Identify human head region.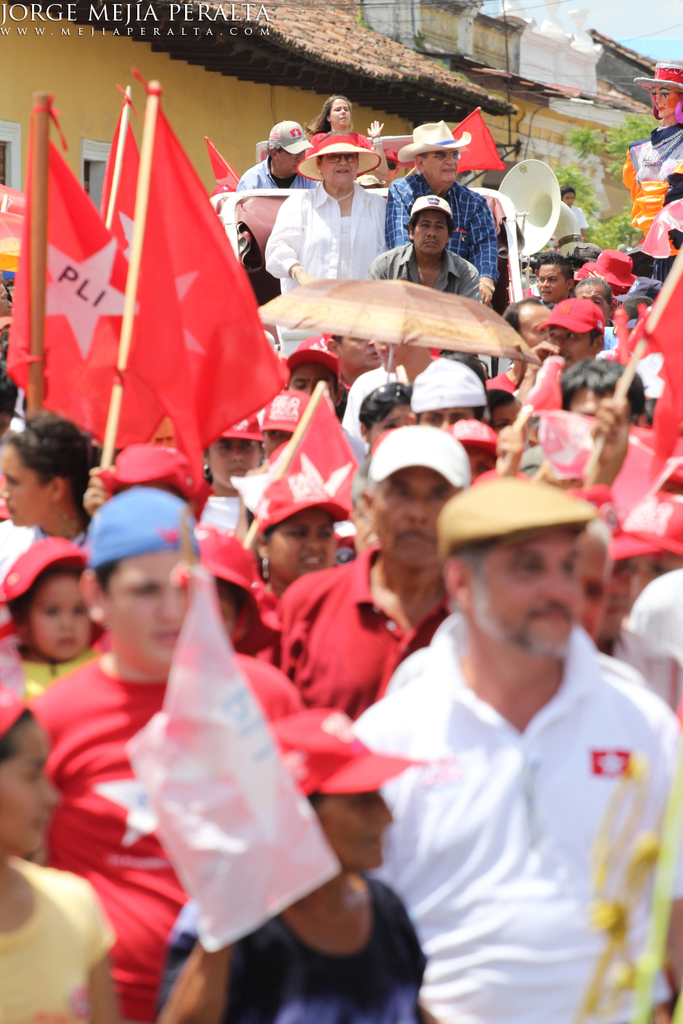
Region: (619, 487, 682, 613).
